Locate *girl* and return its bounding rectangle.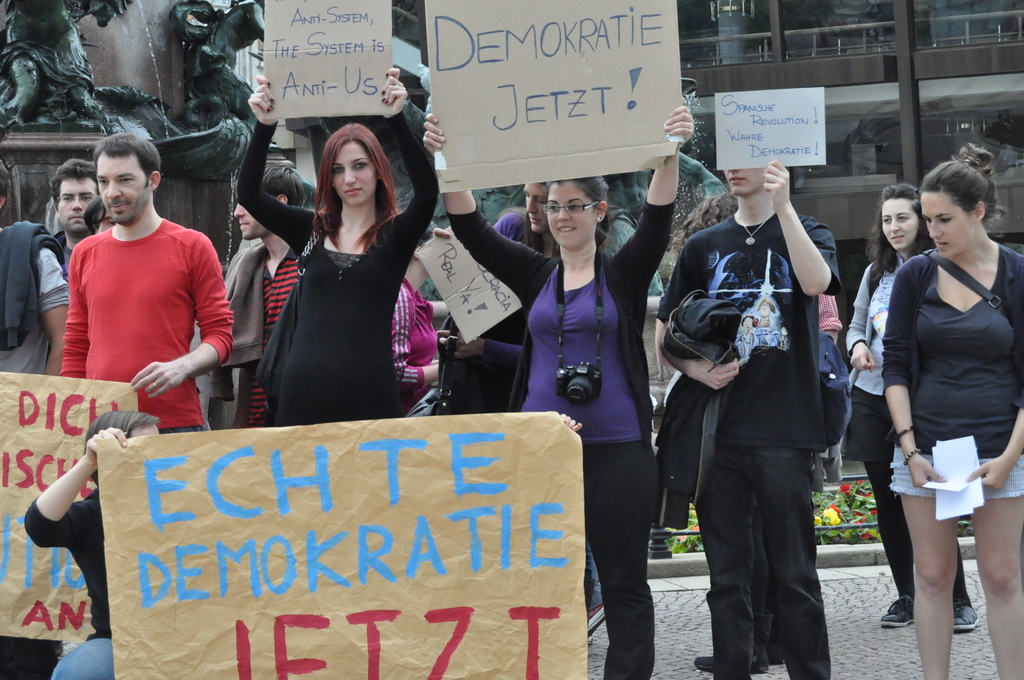
x1=237 y1=76 x2=443 y2=417.
